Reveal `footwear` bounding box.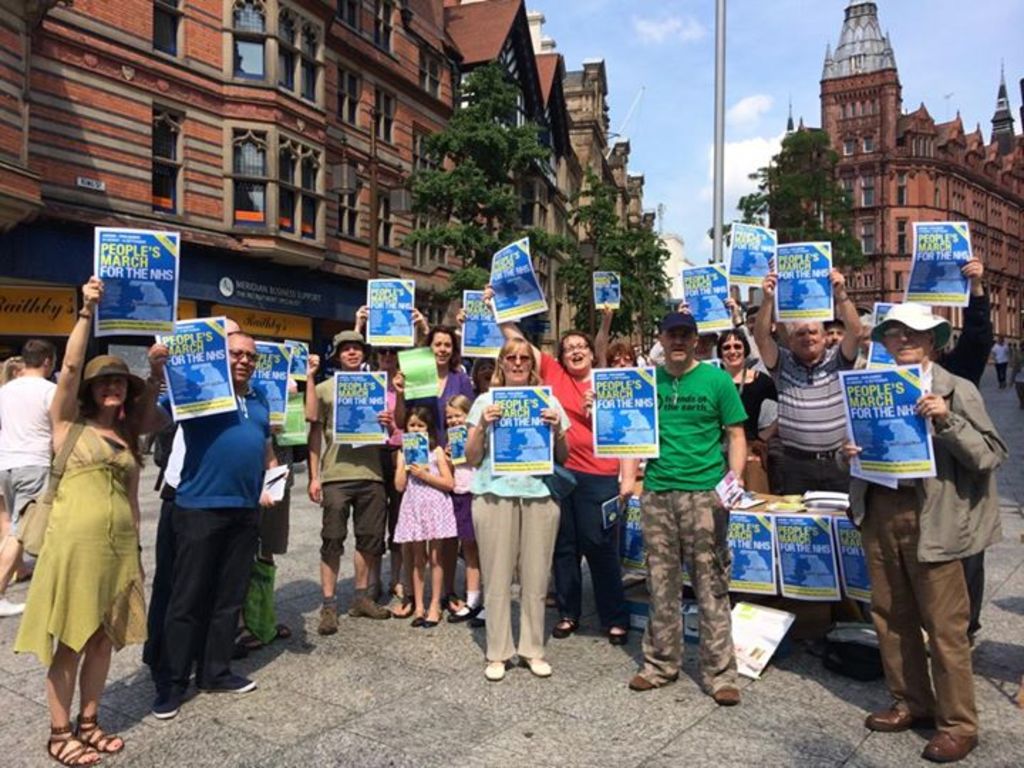
Revealed: select_region(410, 612, 439, 630).
